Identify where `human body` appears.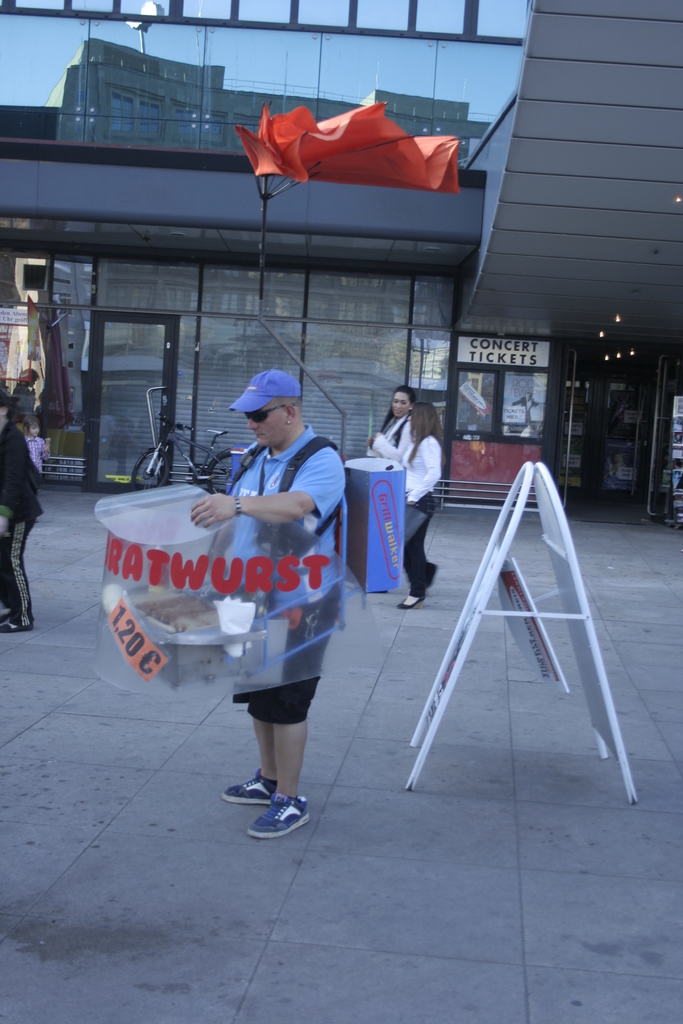
Appears at Rect(359, 386, 413, 458).
